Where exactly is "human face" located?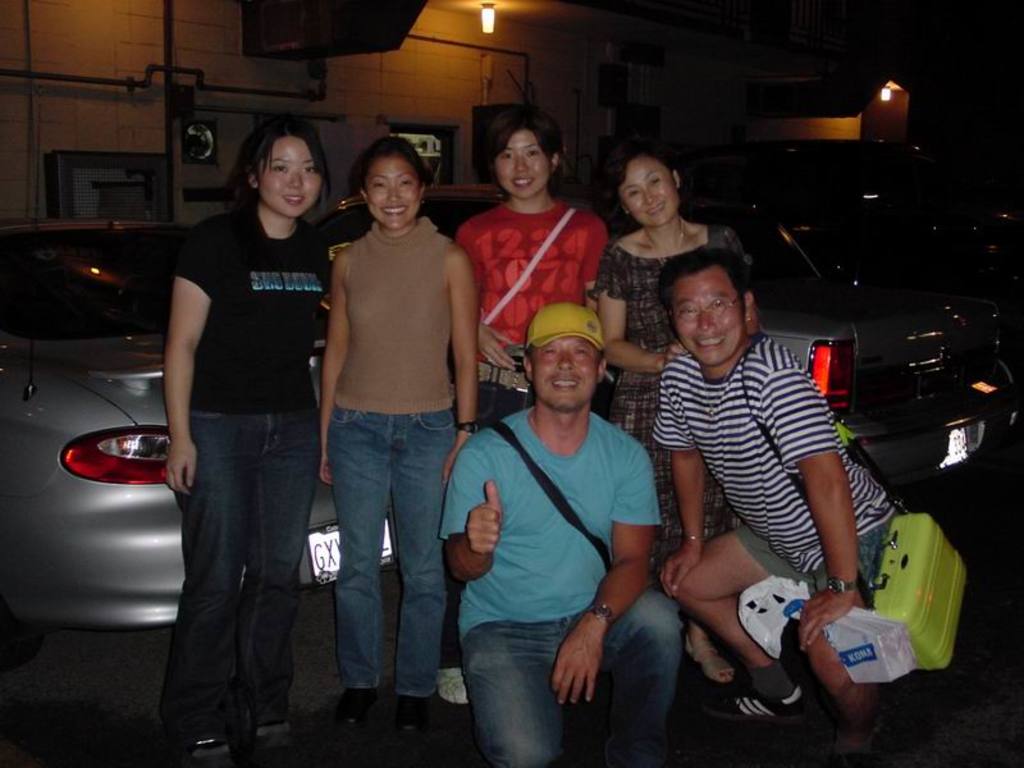
Its bounding box is detection(362, 151, 421, 229).
